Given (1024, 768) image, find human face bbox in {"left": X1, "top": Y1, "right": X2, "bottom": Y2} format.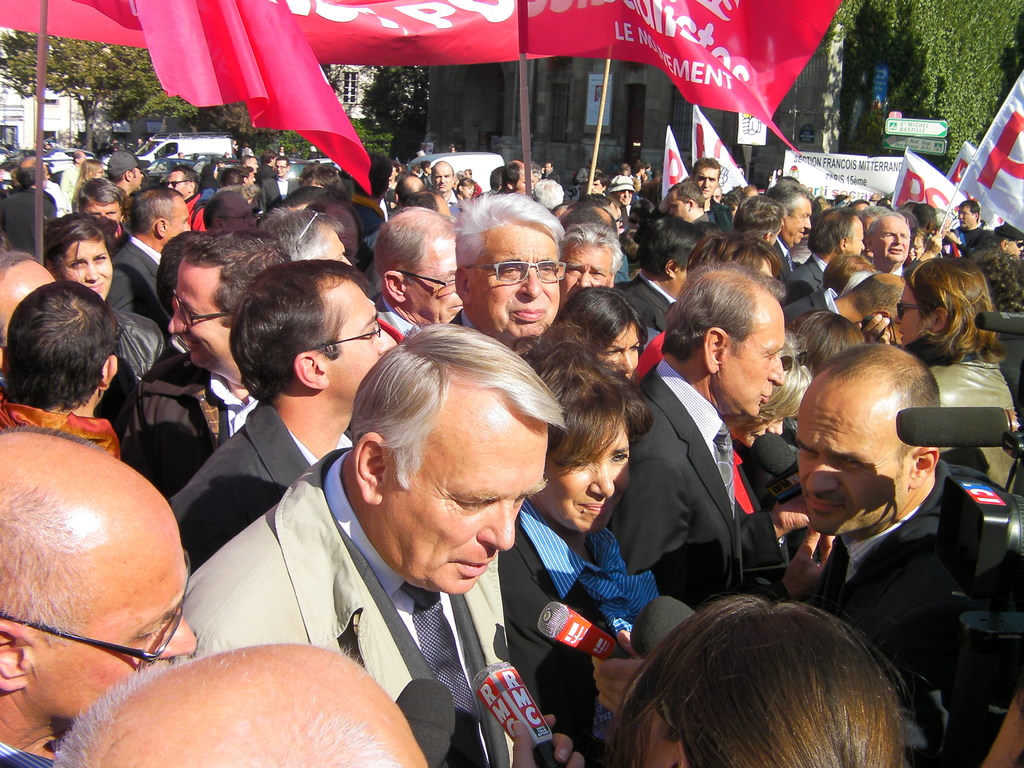
{"left": 476, "top": 216, "right": 573, "bottom": 346}.
